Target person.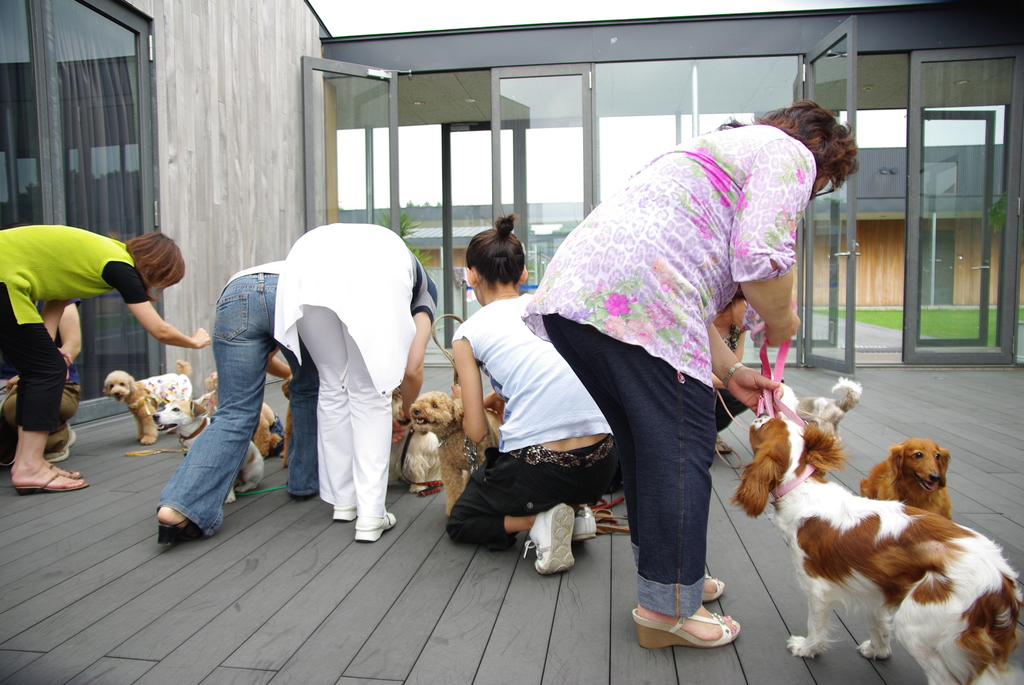
Target region: bbox(164, 258, 317, 533).
